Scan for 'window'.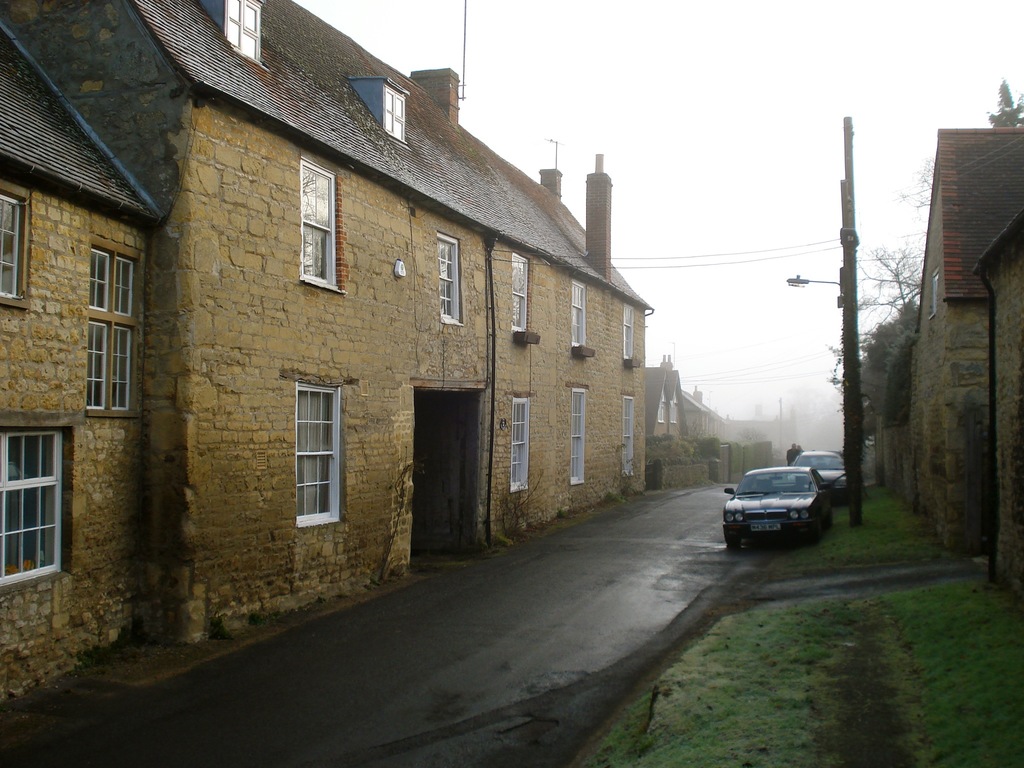
Scan result: {"x1": 285, "y1": 371, "x2": 345, "y2": 529}.
